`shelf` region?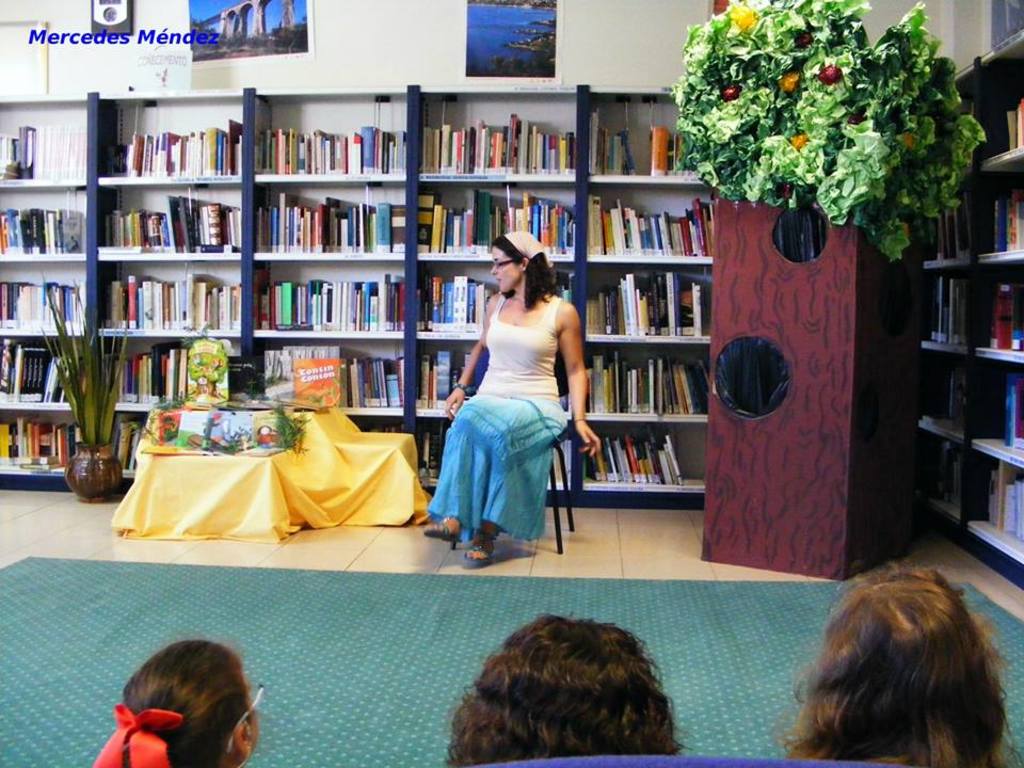
86, 84, 247, 187
